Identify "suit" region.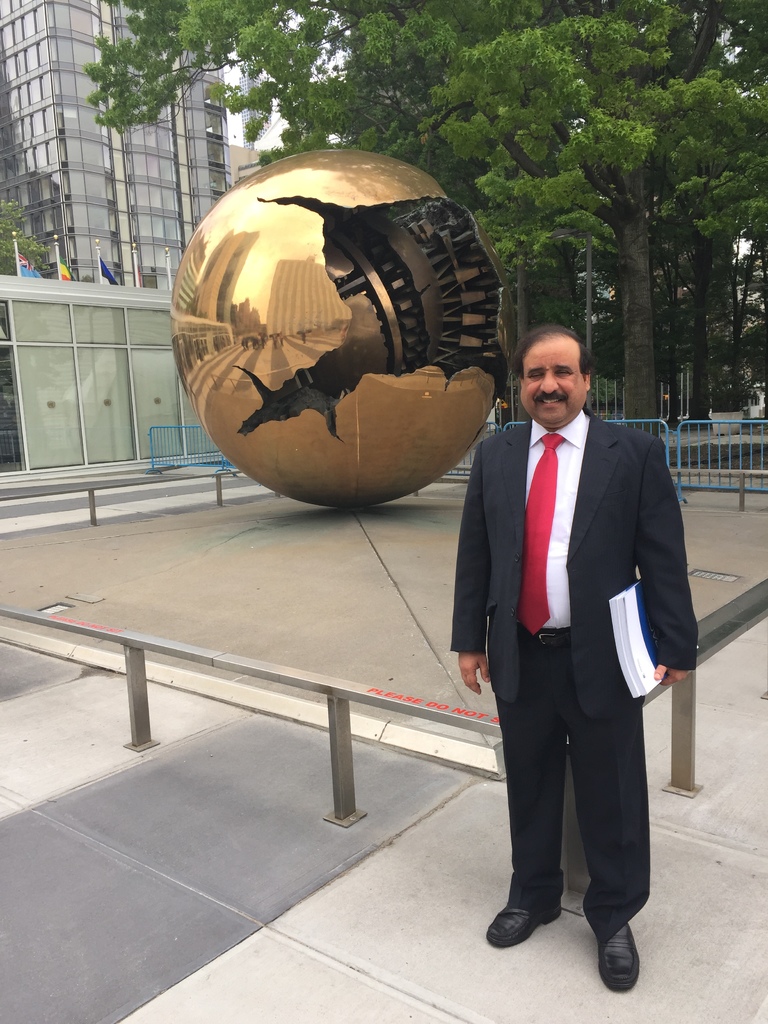
Region: 488/415/687/986.
